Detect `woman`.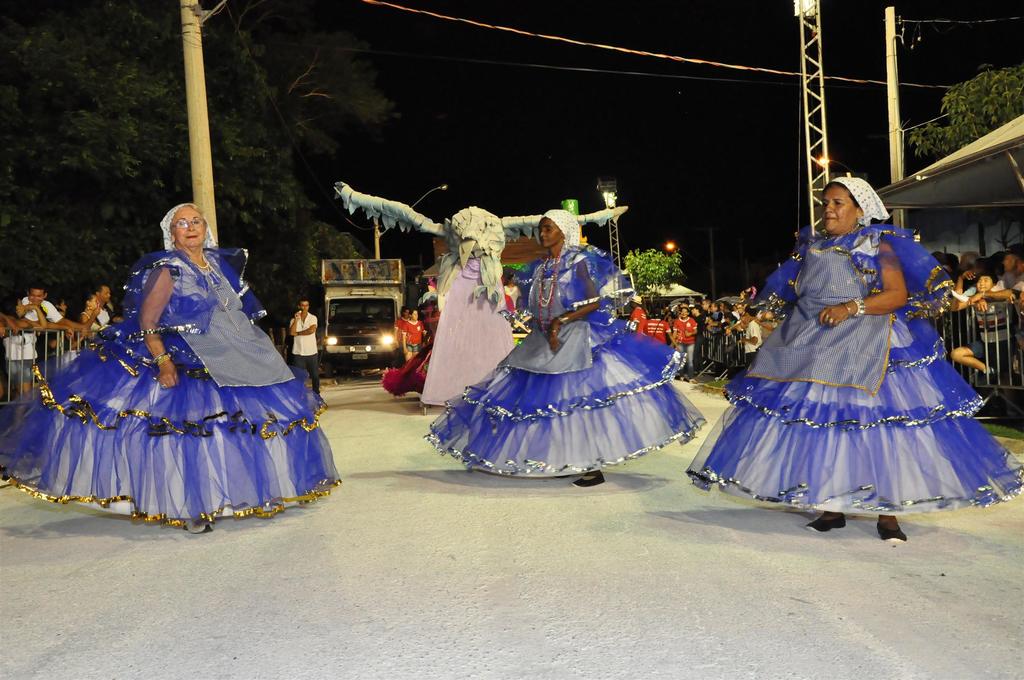
Detected at bbox(49, 211, 315, 533).
